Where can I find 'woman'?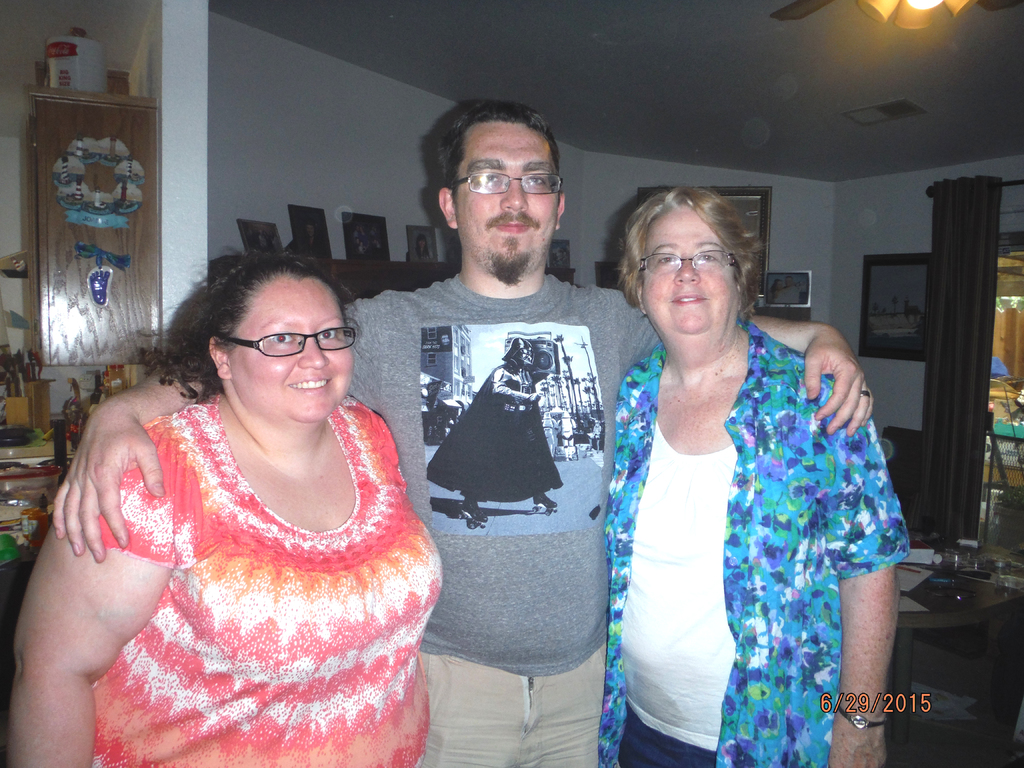
You can find it at left=581, top=181, right=893, bottom=760.
